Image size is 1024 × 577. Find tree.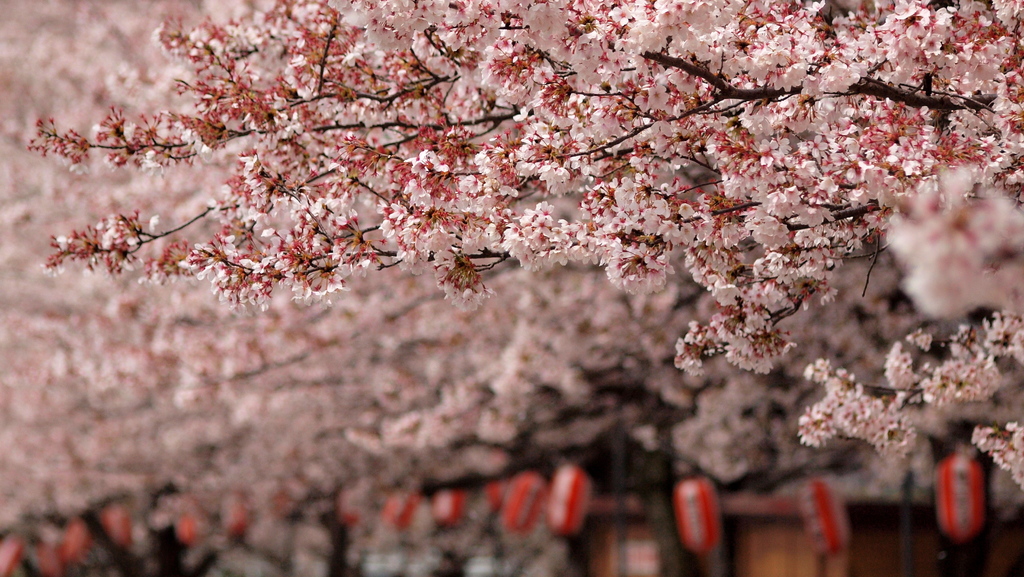
{"left": 20, "top": 0, "right": 1016, "bottom": 481}.
